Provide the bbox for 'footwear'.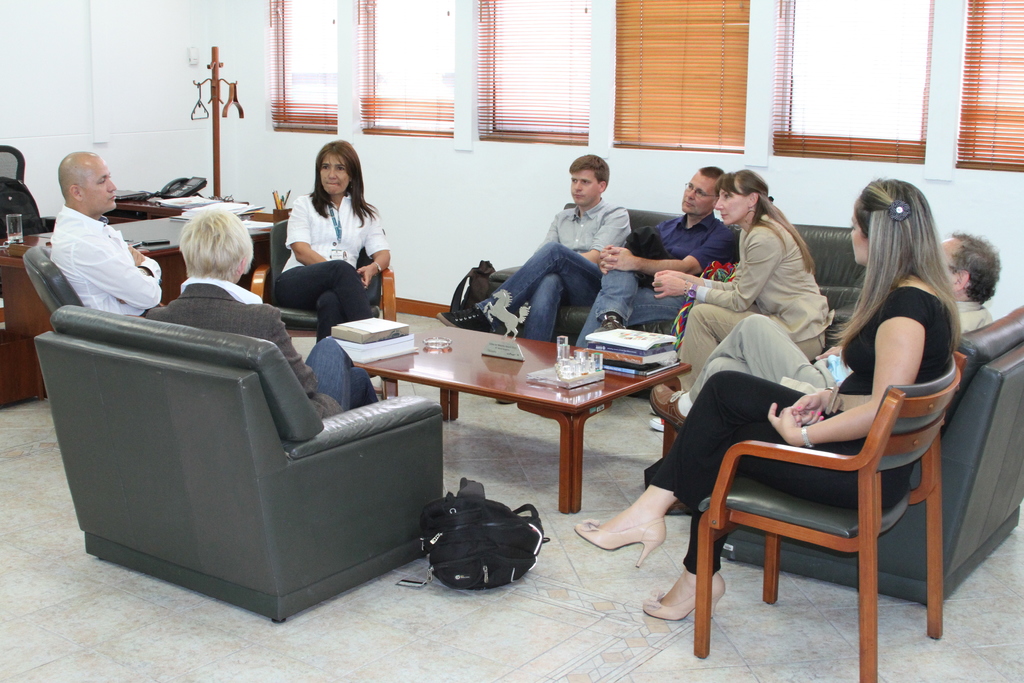
<region>438, 307, 491, 334</region>.
